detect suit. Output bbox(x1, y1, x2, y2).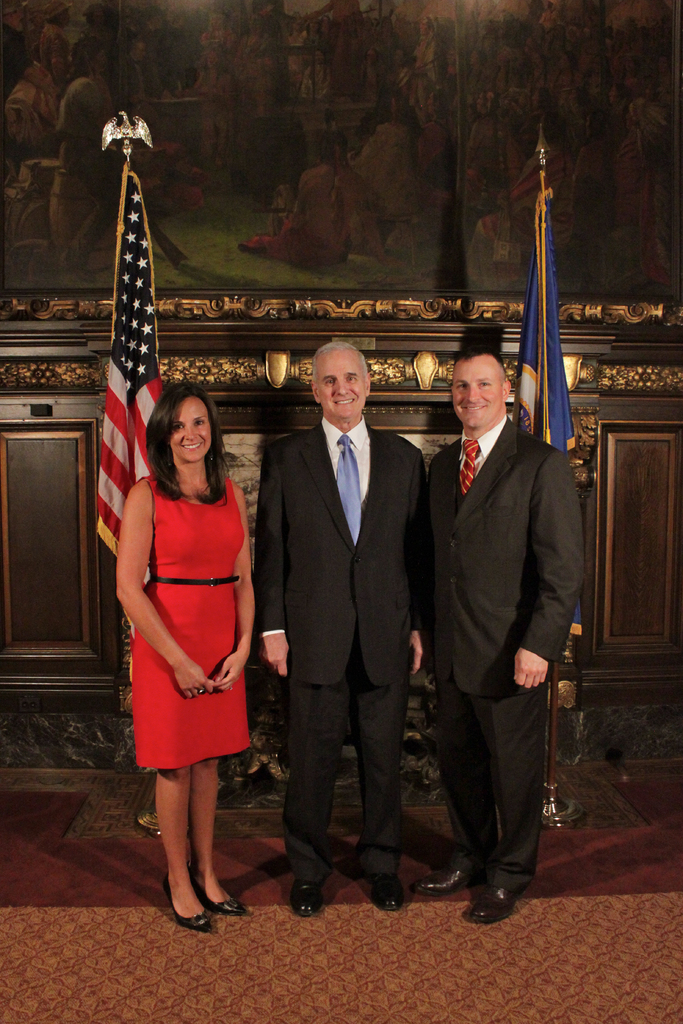
bbox(416, 412, 584, 883).
